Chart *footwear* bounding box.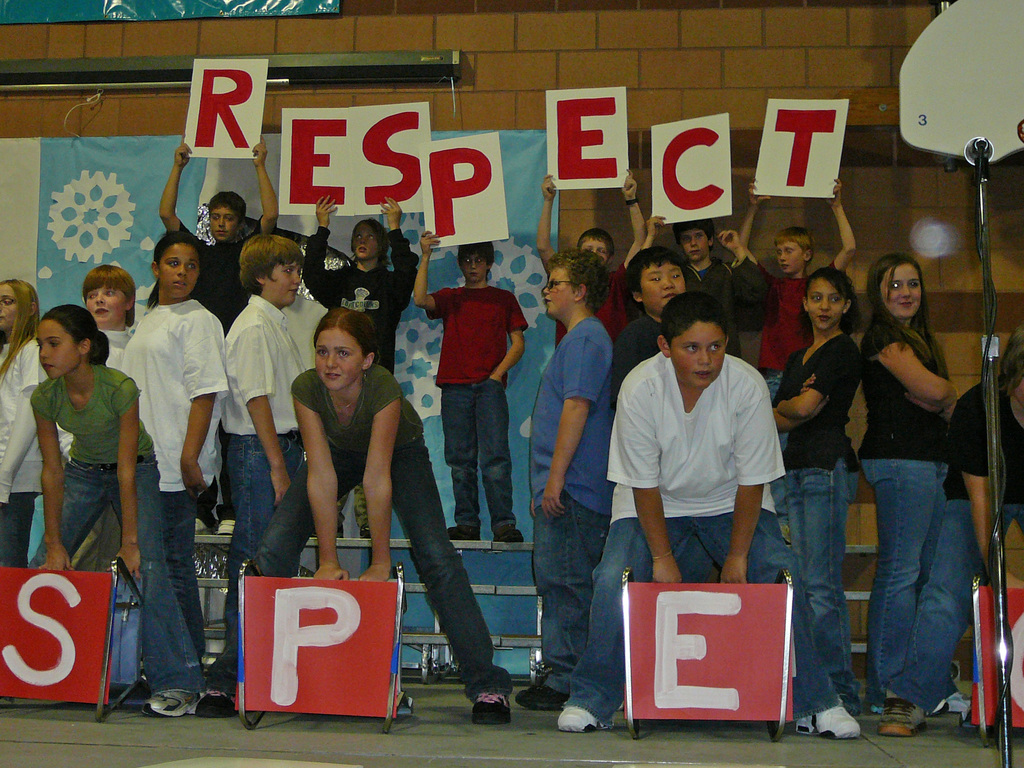
Charted: (x1=935, y1=689, x2=975, y2=723).
